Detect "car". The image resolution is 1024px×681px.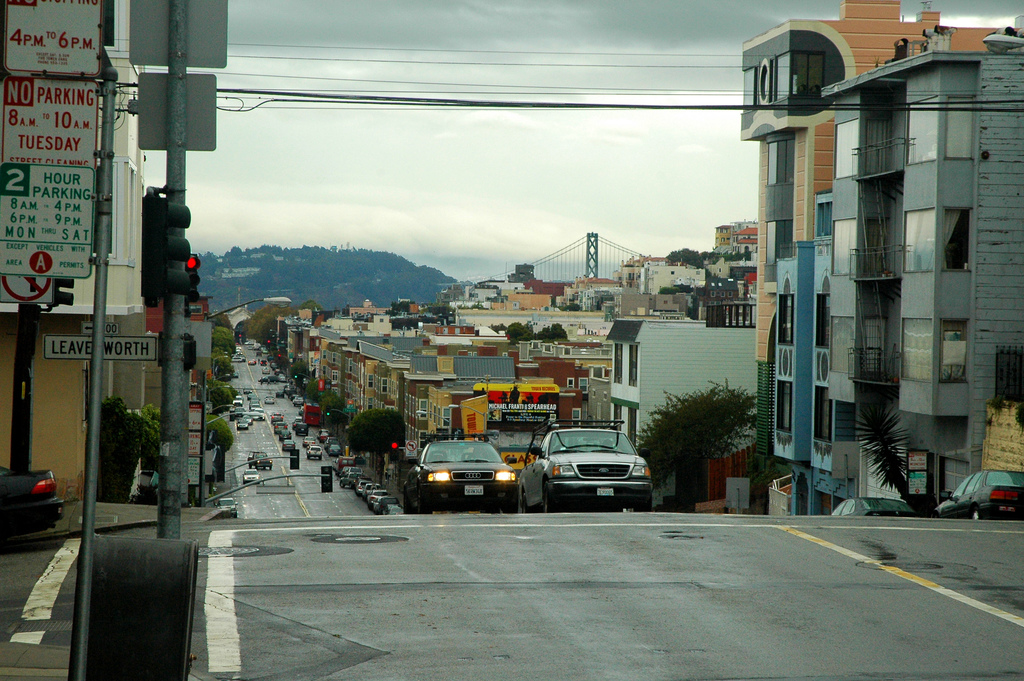
Rect(262, 368, 269, 374).
